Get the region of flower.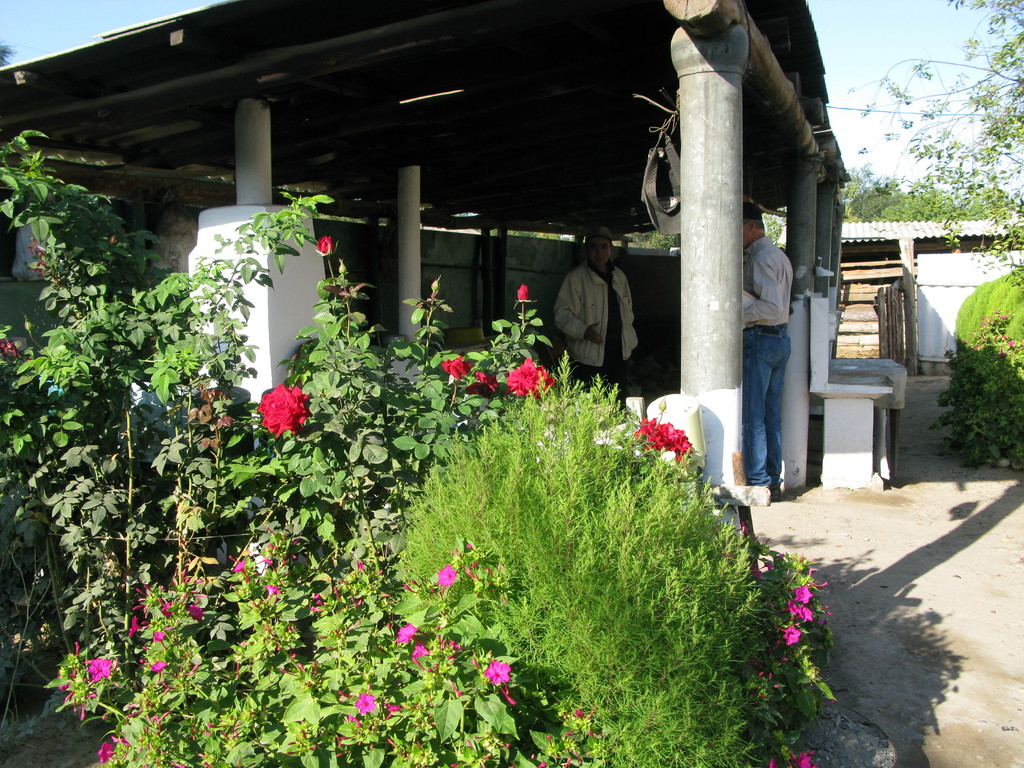
783,602,796,612.
